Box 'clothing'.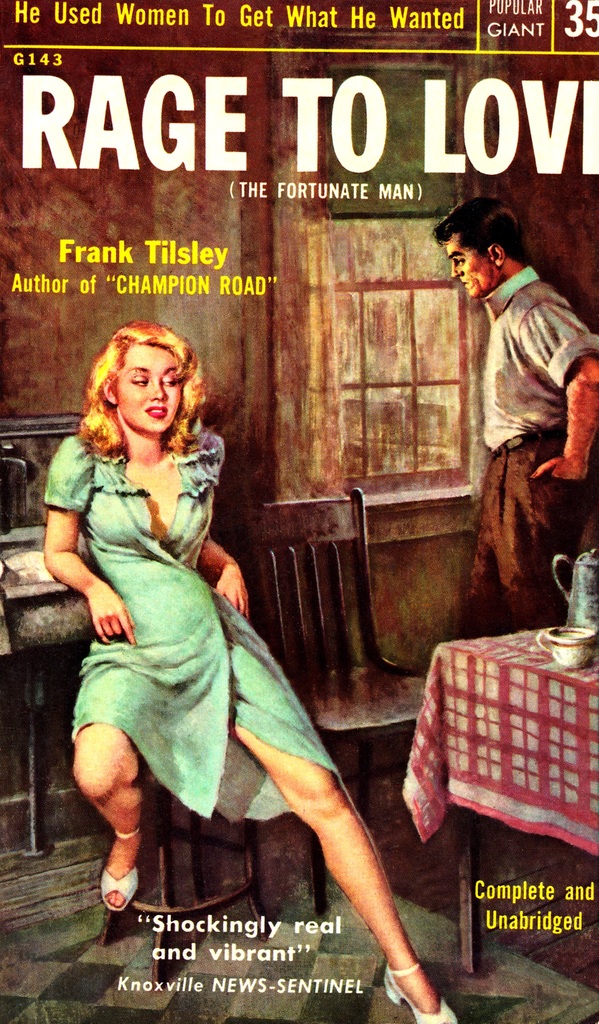
[462,267,598,638].
